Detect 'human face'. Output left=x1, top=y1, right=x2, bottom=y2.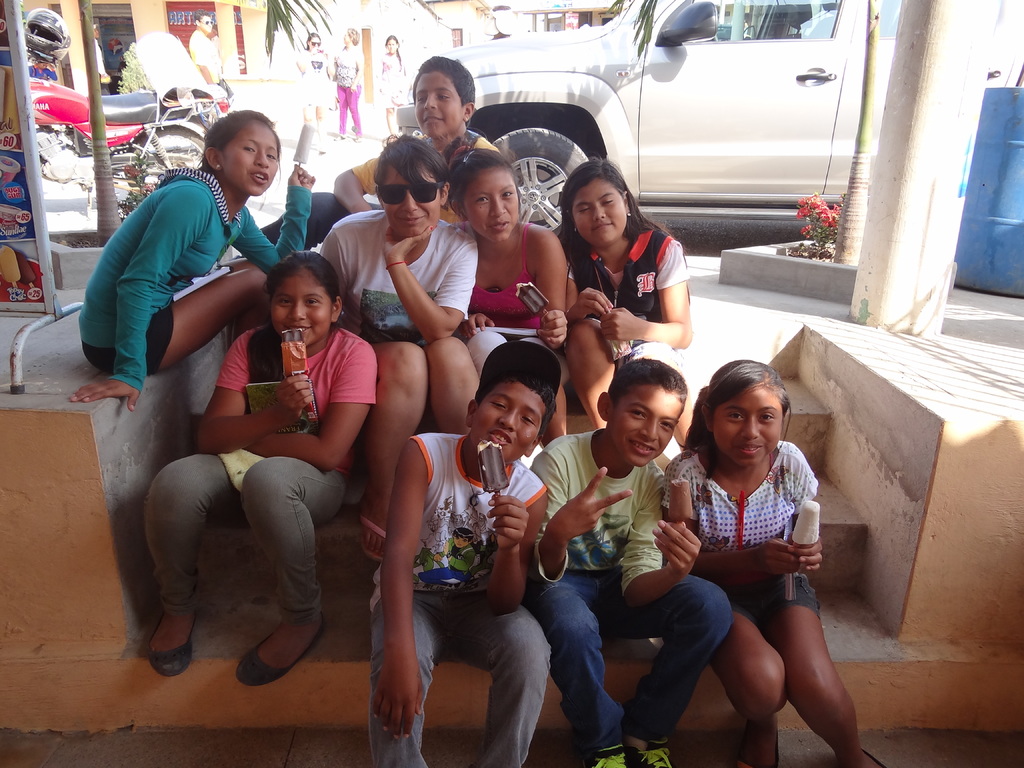
left=384, top=166, right=444, bottom=236.
